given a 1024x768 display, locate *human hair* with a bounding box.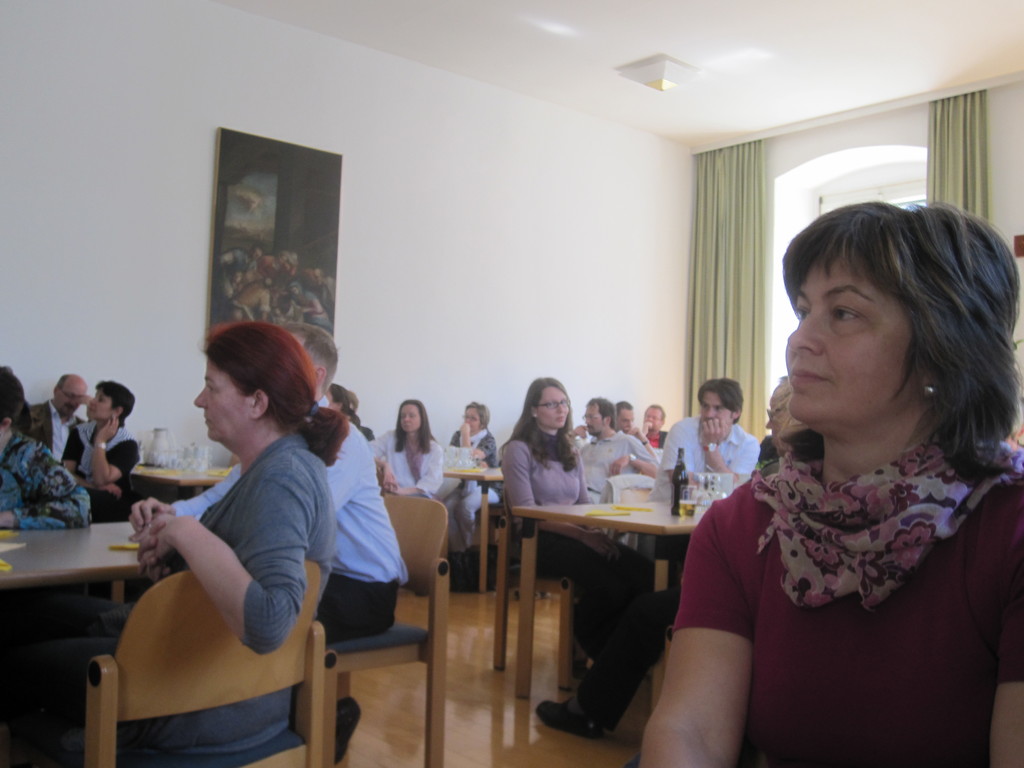
Located: crop(769, 376, 801, 426).
